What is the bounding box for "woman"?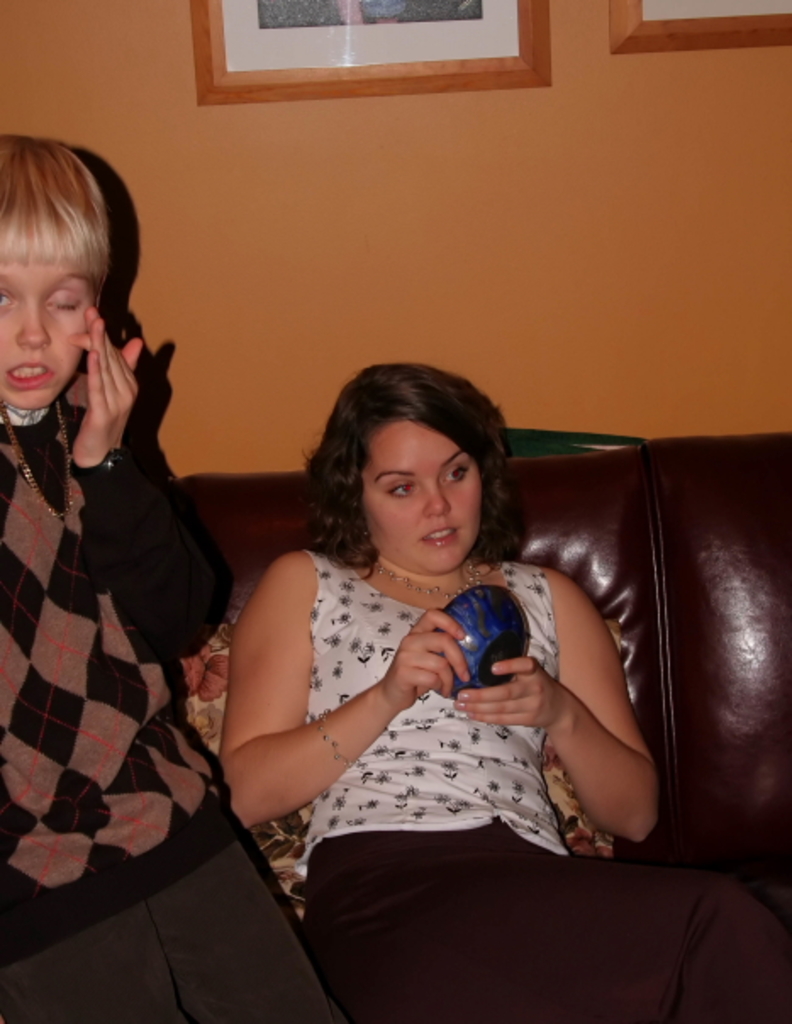
[209, 349, 661, 995].
